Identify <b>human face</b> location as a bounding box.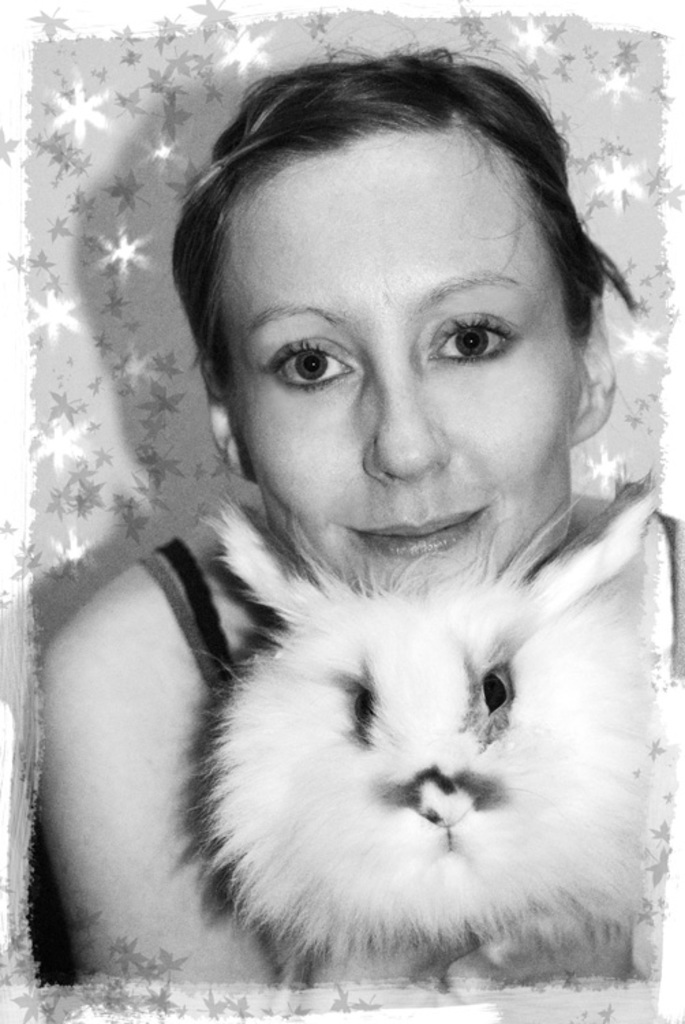
BBox(225, 171, 572, 590).
